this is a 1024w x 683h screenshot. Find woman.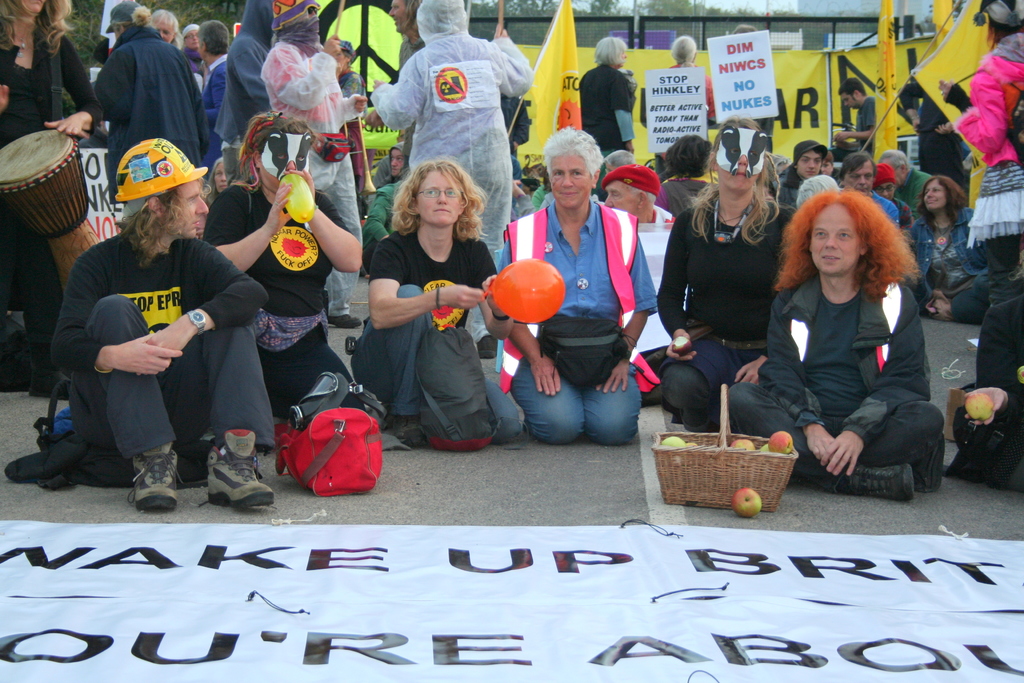
Bounding box: rect(360, 152, 500, 466).
